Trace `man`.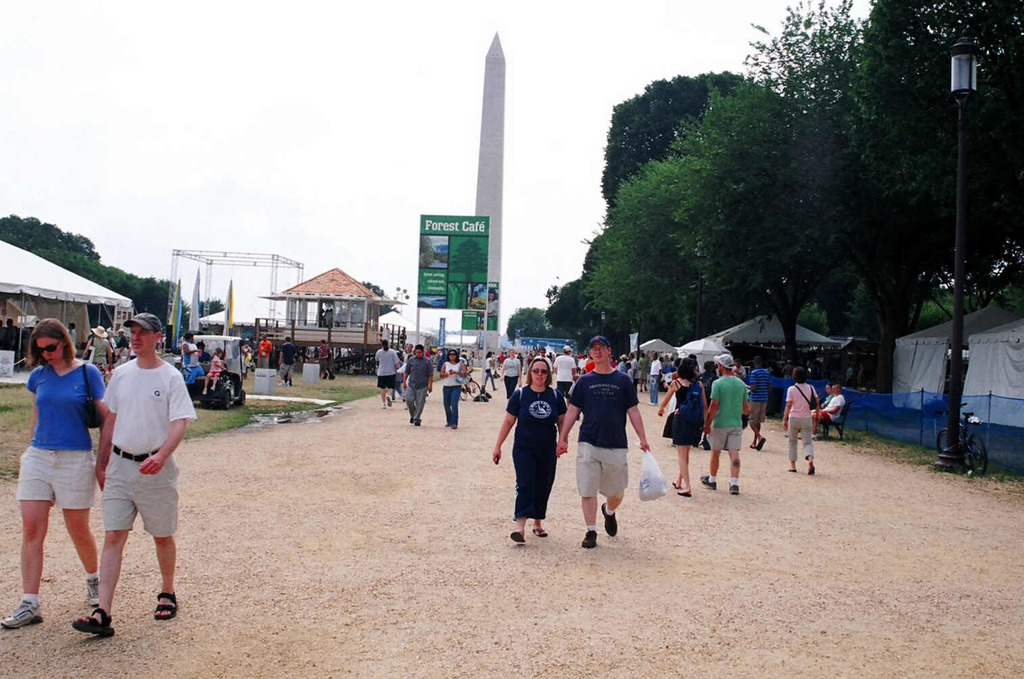
Traced to (left=555, top=333, right=653, bottom=550).
